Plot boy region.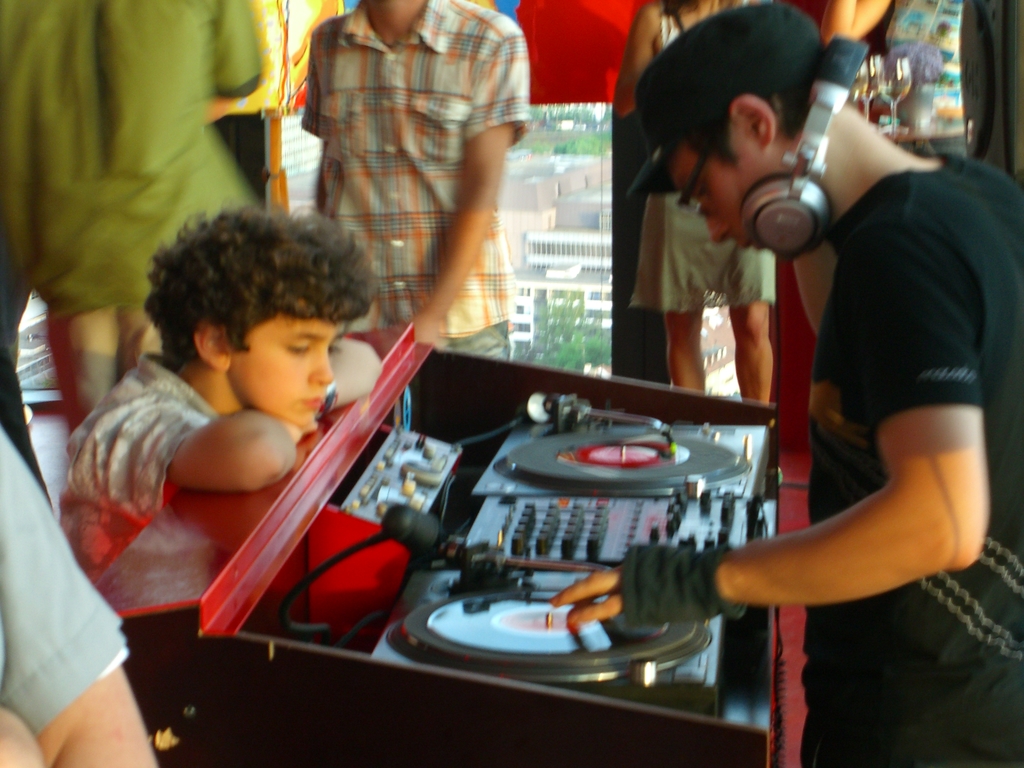
Plotted at (x1=300, y1=0, x2=531, y2=372).
